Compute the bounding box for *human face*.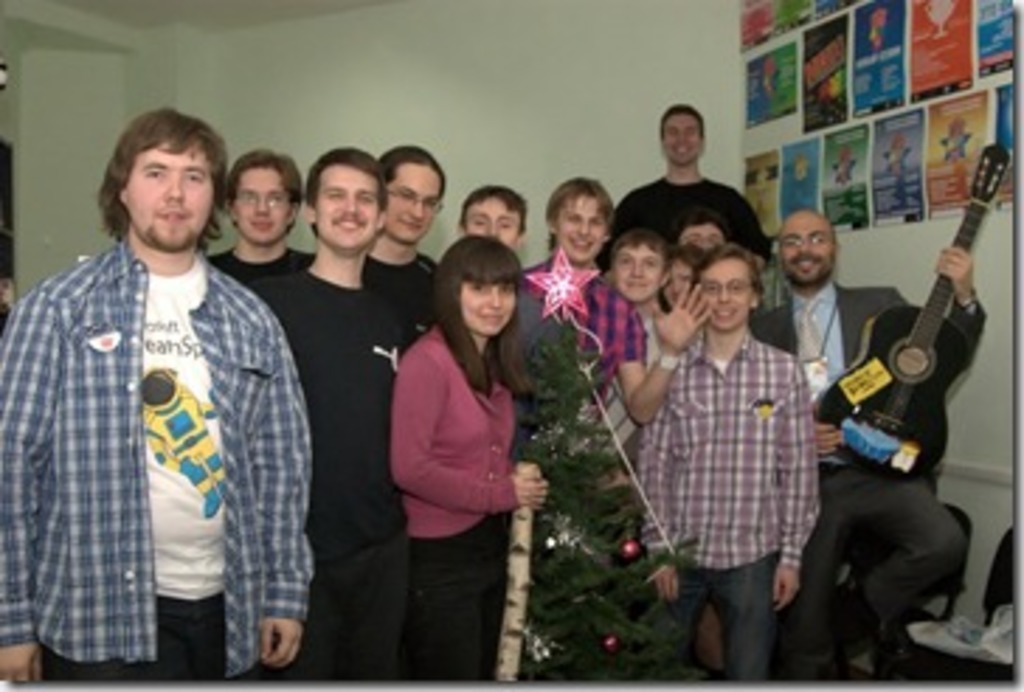
129,146,214,242.
